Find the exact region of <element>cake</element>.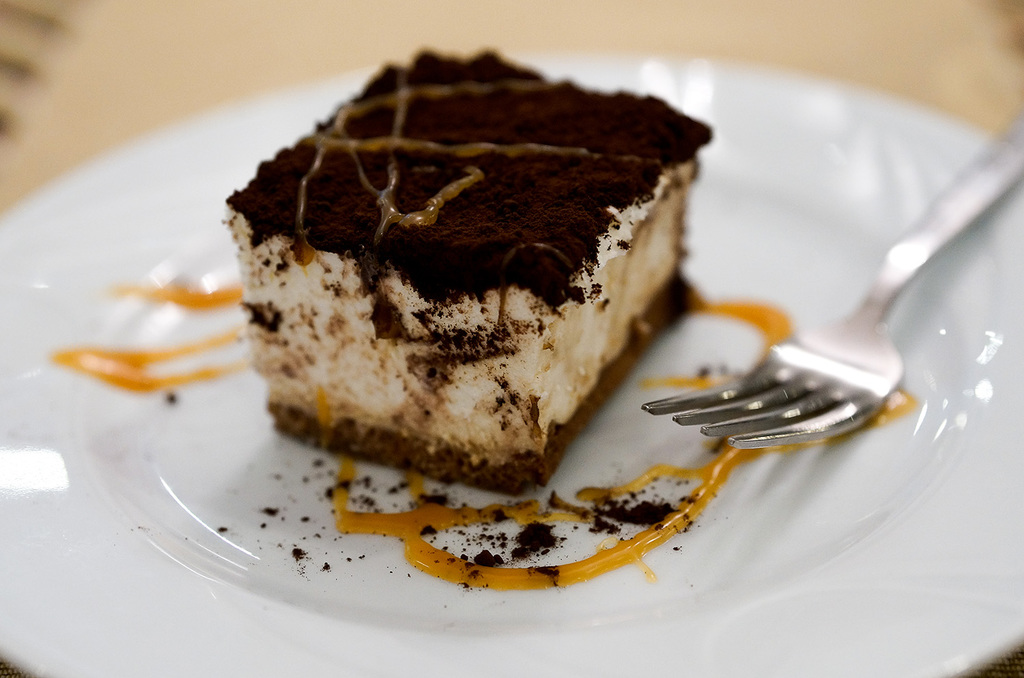
Exact region: rect(218, 45, 717, 499).
